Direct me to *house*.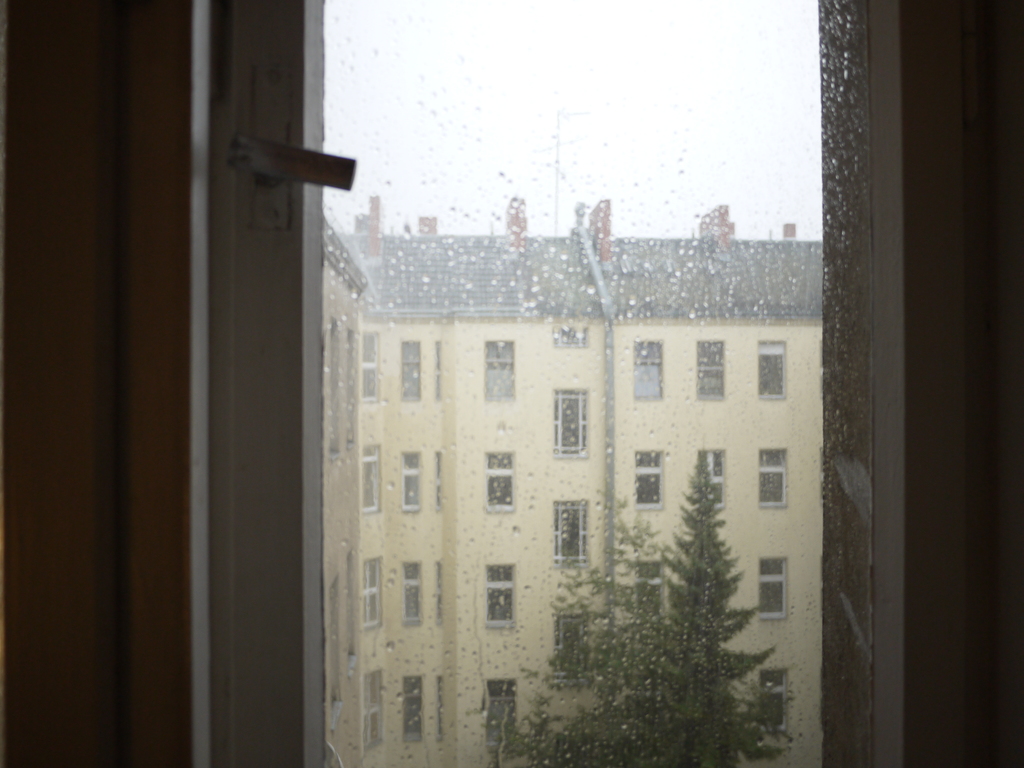
Direction: (left=616, top=230, right=854, bottom=767).
